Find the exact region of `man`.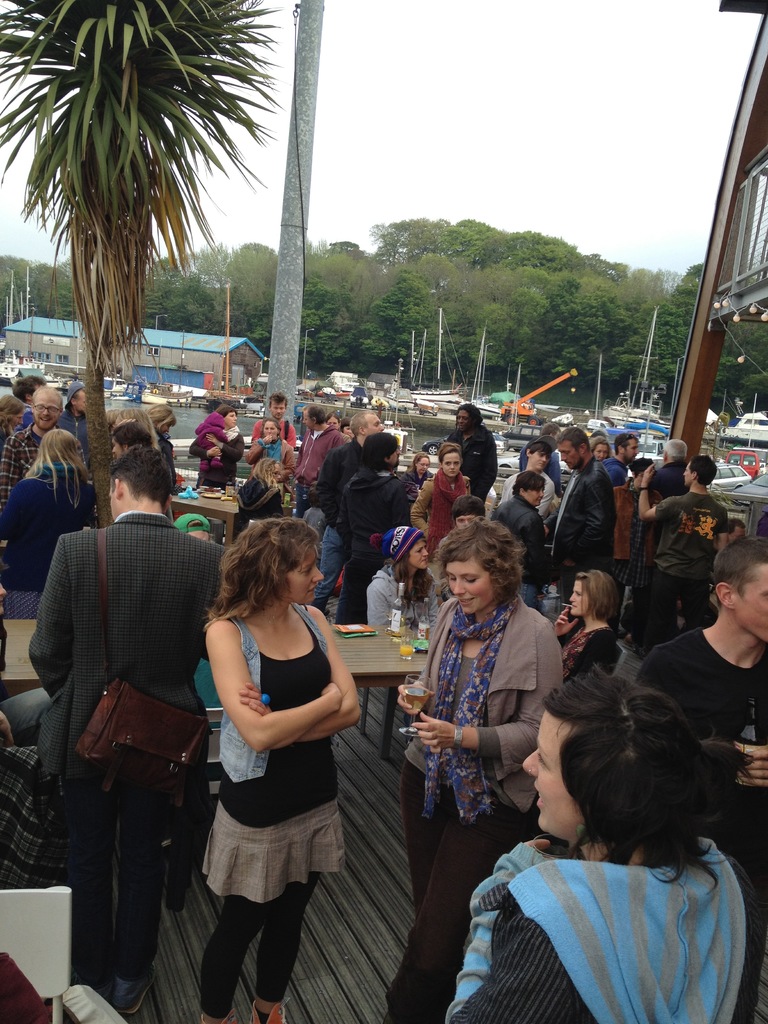
Exact region: <box>498,437,552,515</box>.
